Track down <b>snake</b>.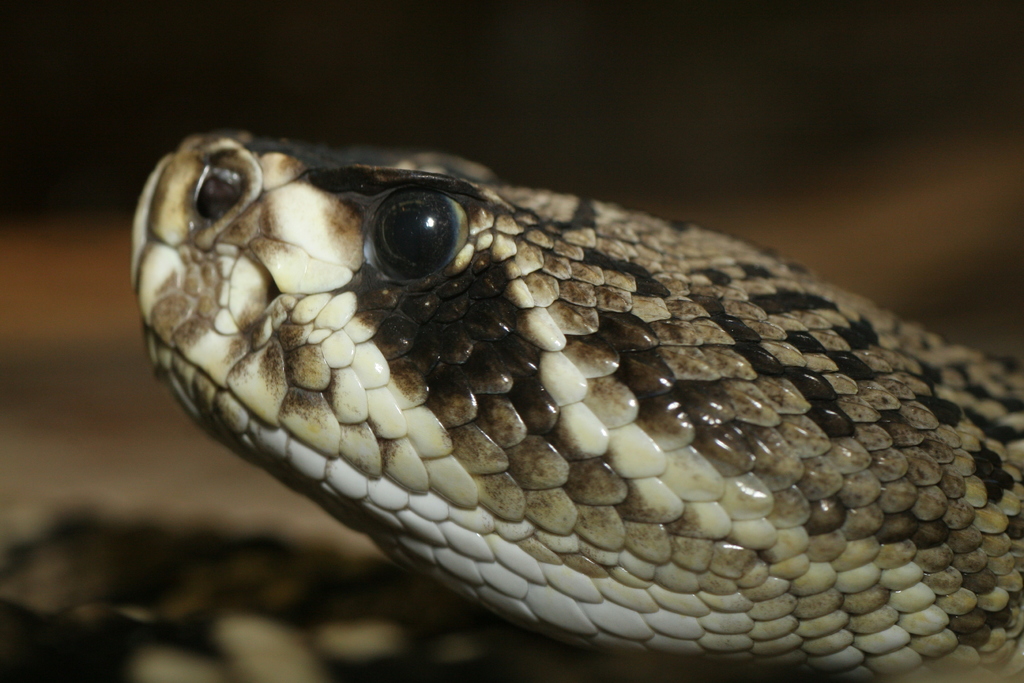
Tracked to bbox=(125, 126, 1023, 682).
